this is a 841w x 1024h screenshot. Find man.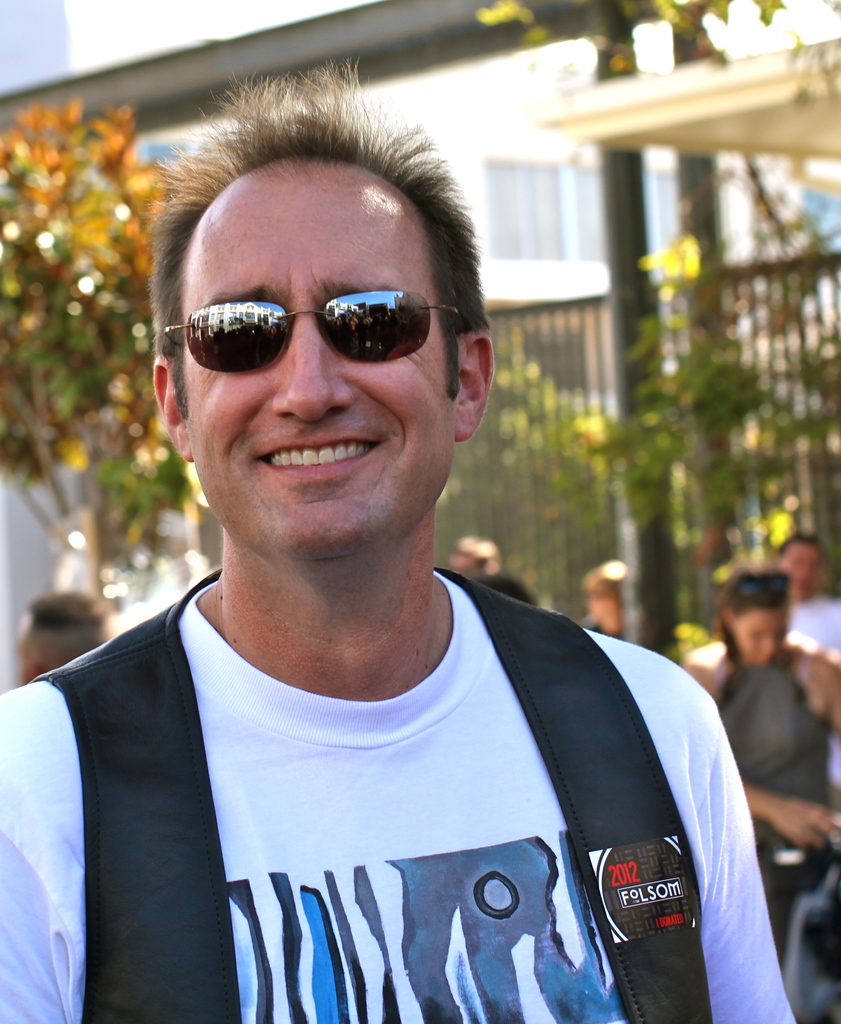
Bounding box: crop(768, 531, 840, 833).
